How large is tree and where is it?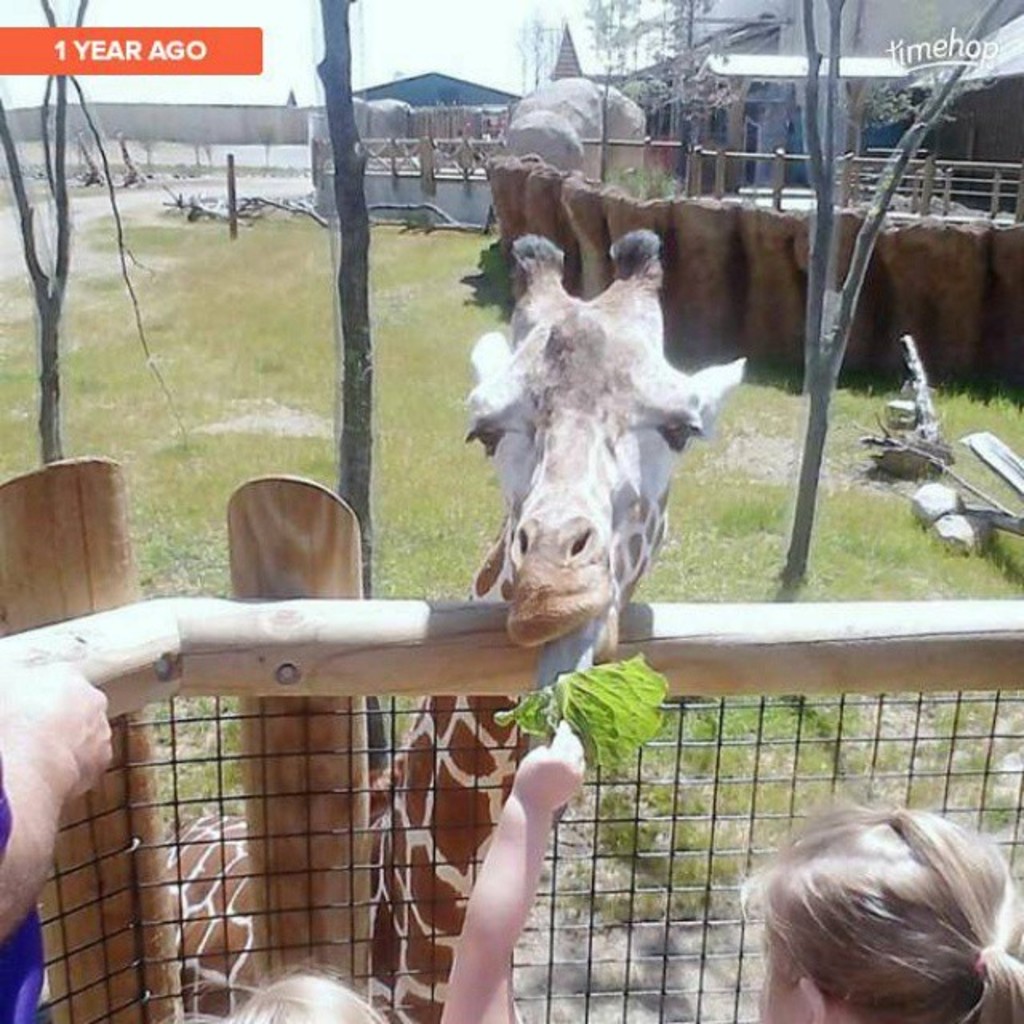
Bounding box: 770,0,1022,590.
